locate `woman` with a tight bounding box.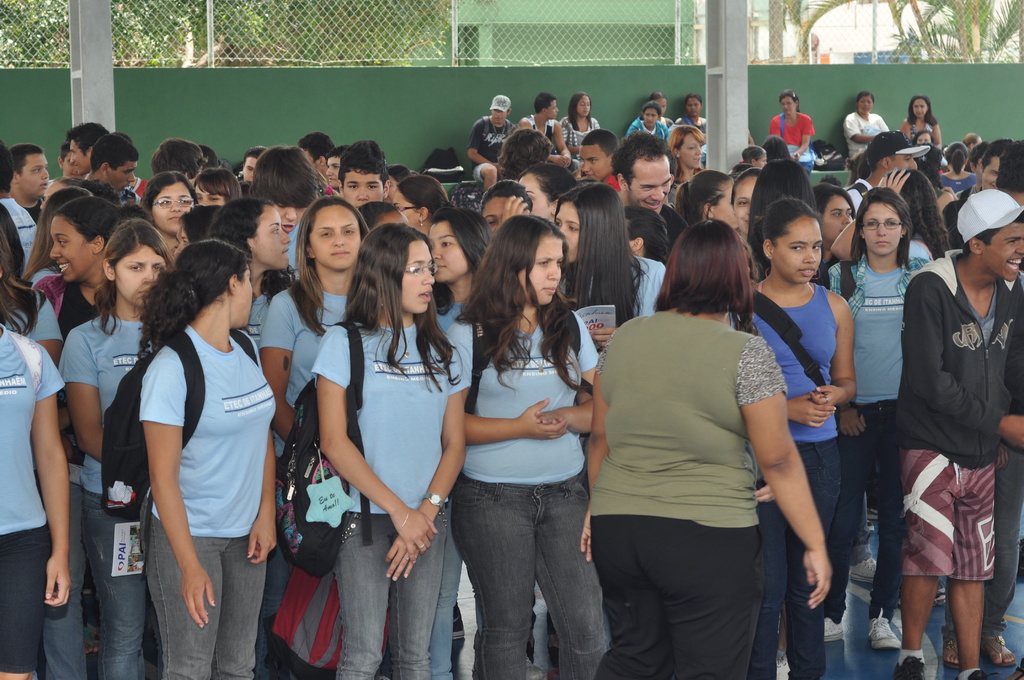
x1=142 y1=170 x2=201 y2=252.
